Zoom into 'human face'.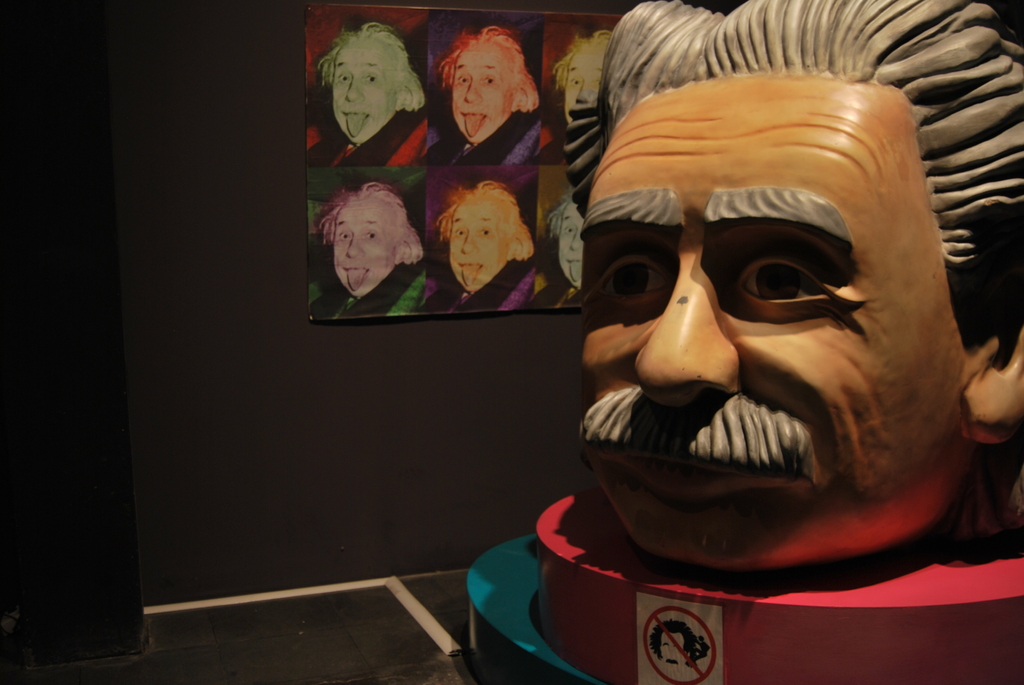
Zoom target: [left=565, top=48, right=606, bottom=119].
